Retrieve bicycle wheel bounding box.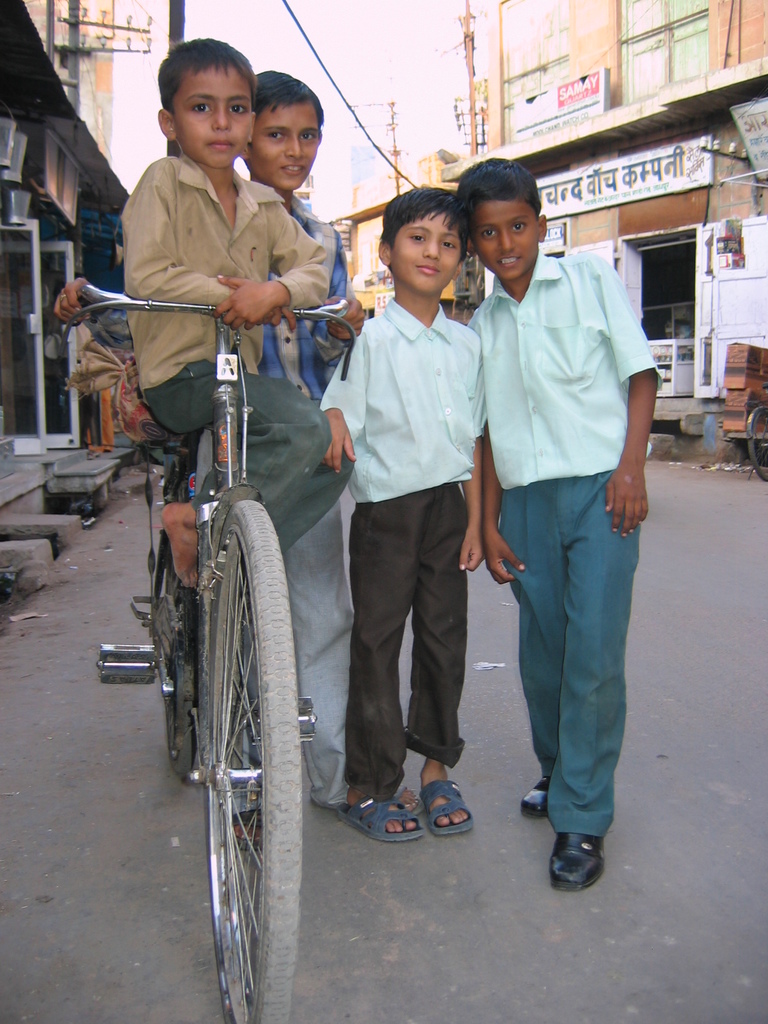
Bounding box: [145, 491, 196, 785].
